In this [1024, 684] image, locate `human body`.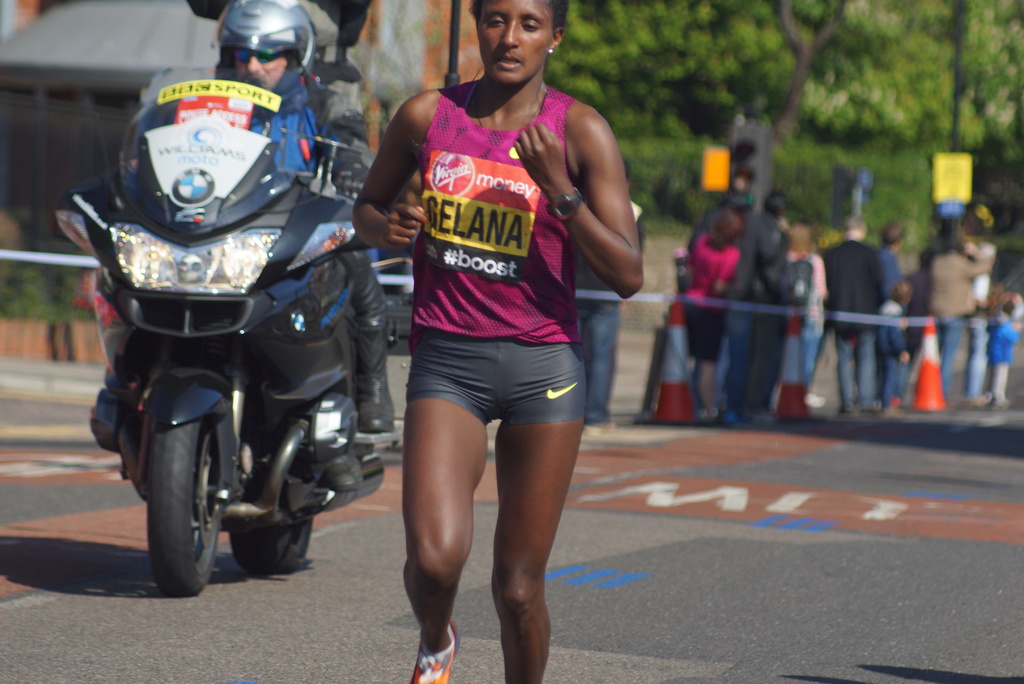
Bounding box: 353/0/667/683.
